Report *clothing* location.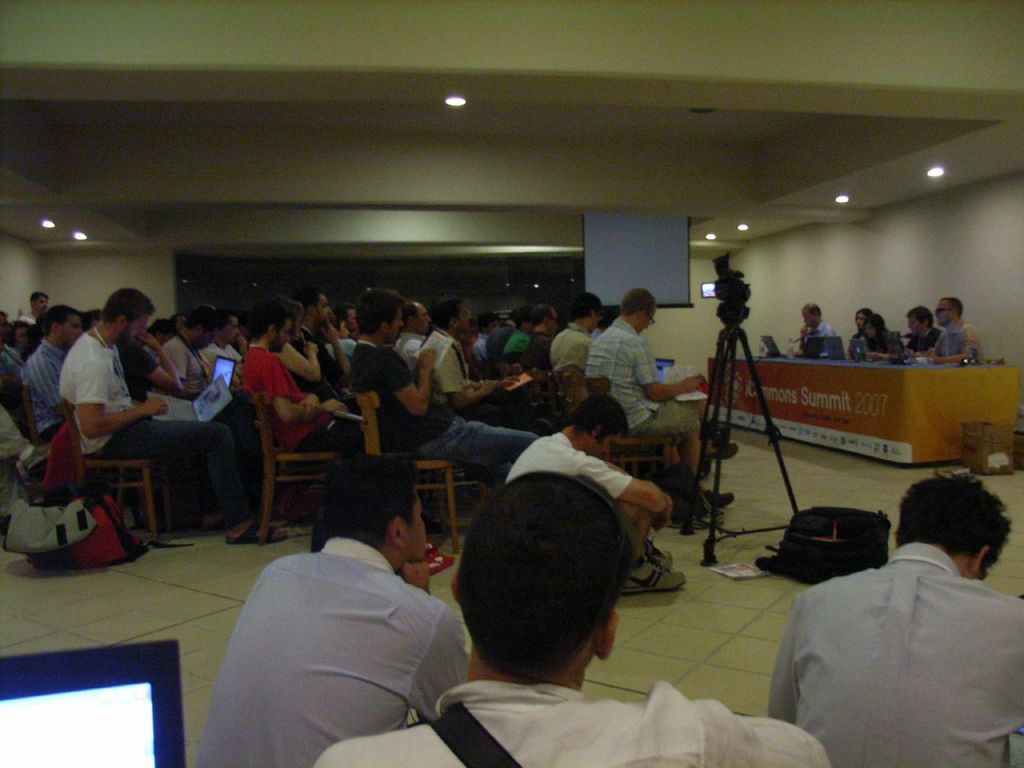
Report: x1=906, y1=329, x2=946, y2=361.
